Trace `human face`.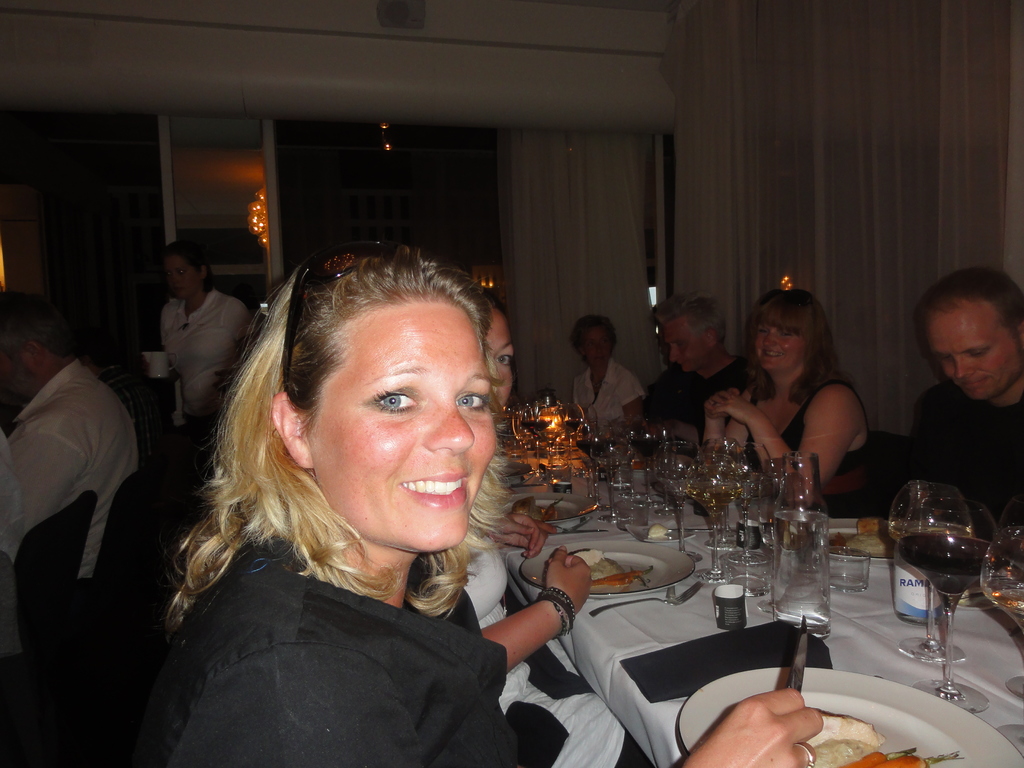
Traced to [922,300,1023,399].
